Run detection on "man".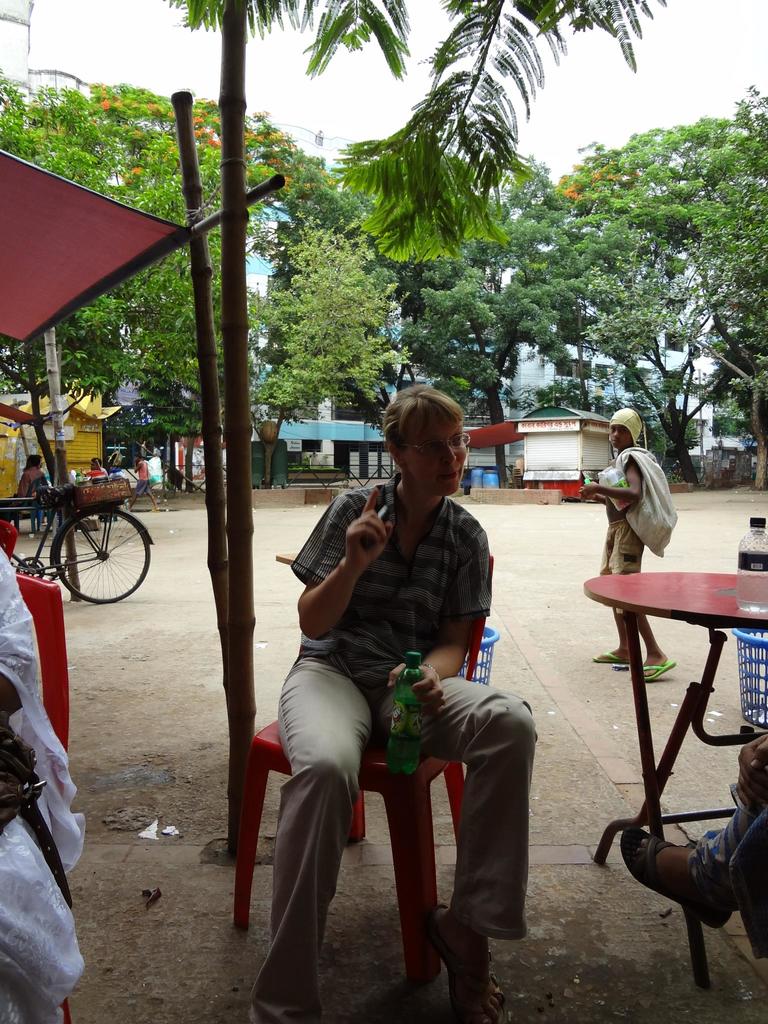
Result: {"x1": 27, "y1": 459, "x2": 51, "y2": 534}.
